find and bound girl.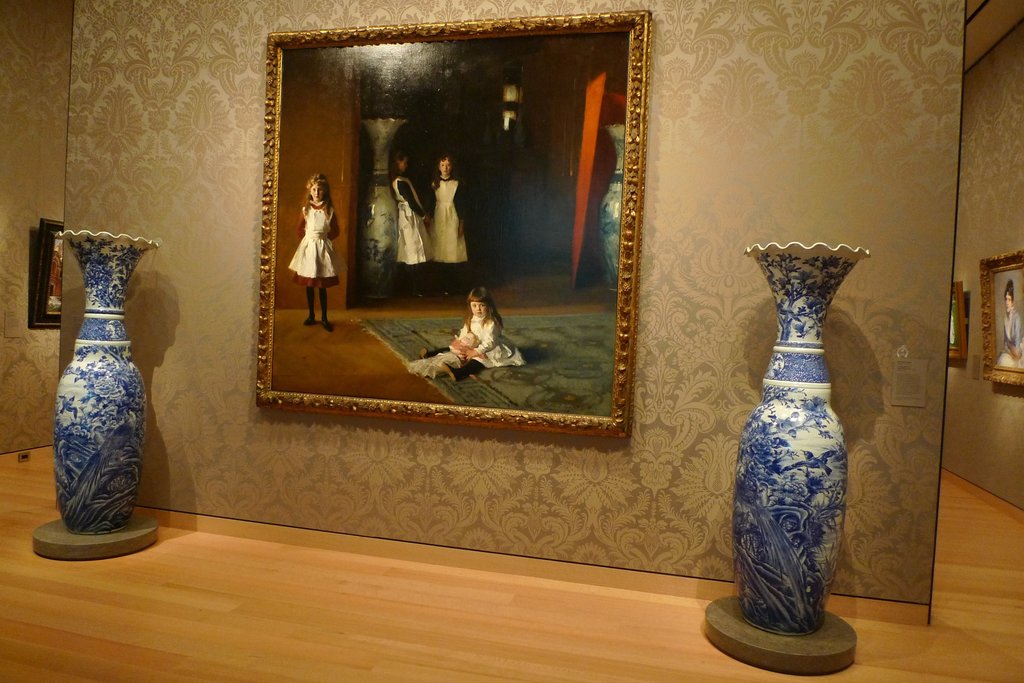
Bound: [286,172,346,335].
